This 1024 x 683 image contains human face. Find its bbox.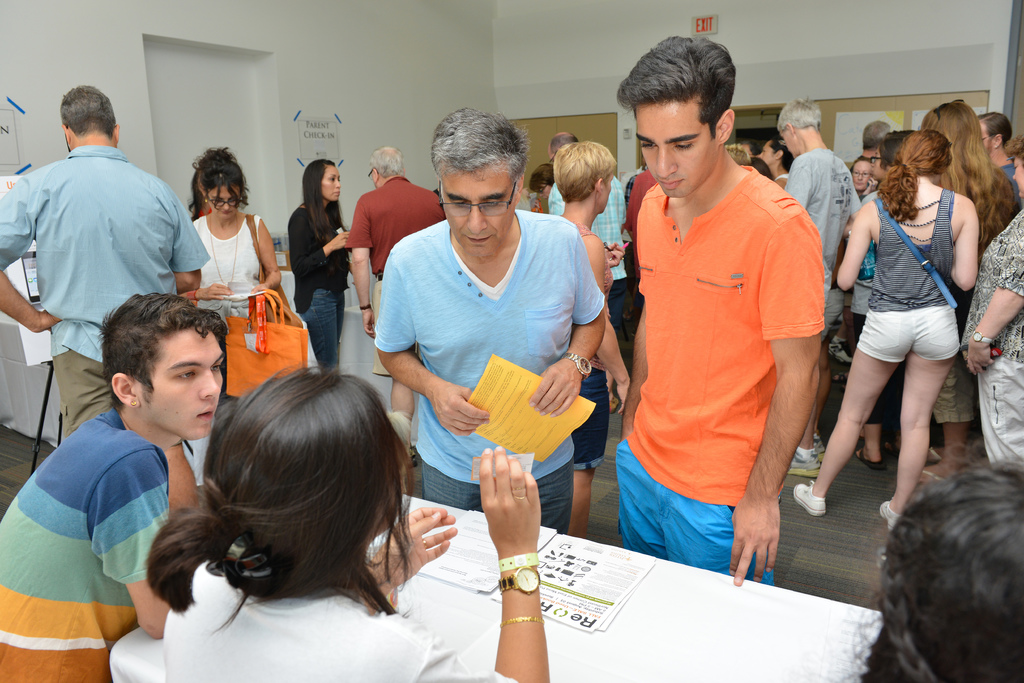
<region>850, 161, 871, 194</region>.
